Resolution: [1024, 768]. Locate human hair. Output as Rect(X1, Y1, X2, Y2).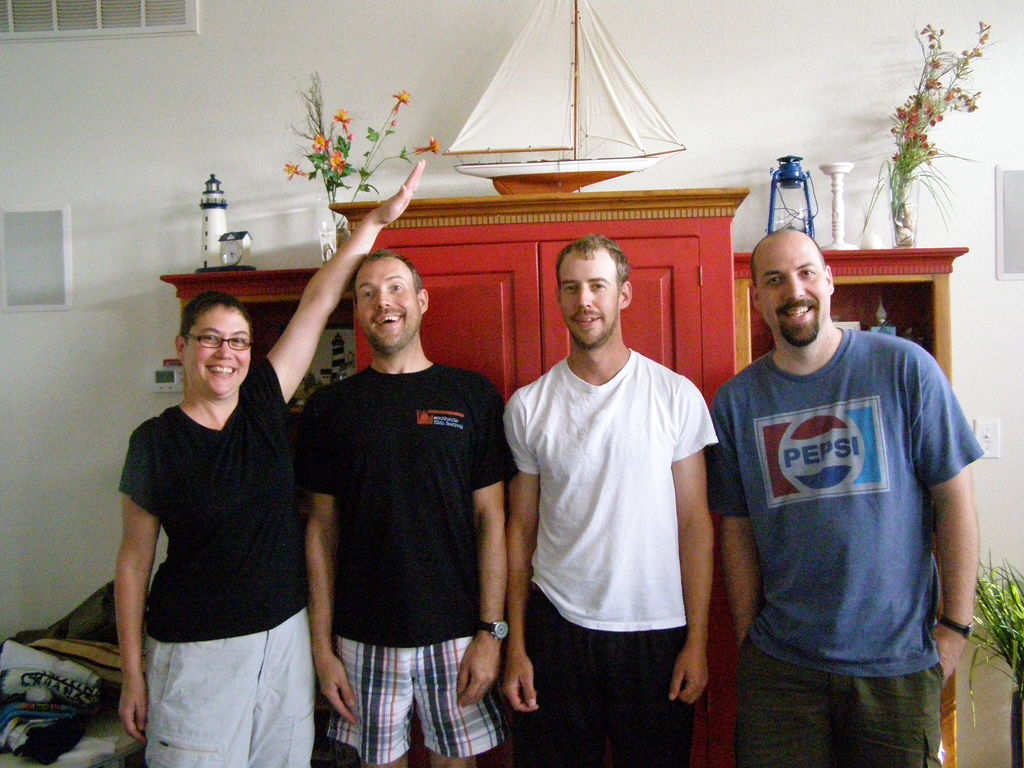
Rect(185, 287, 250, 342).
